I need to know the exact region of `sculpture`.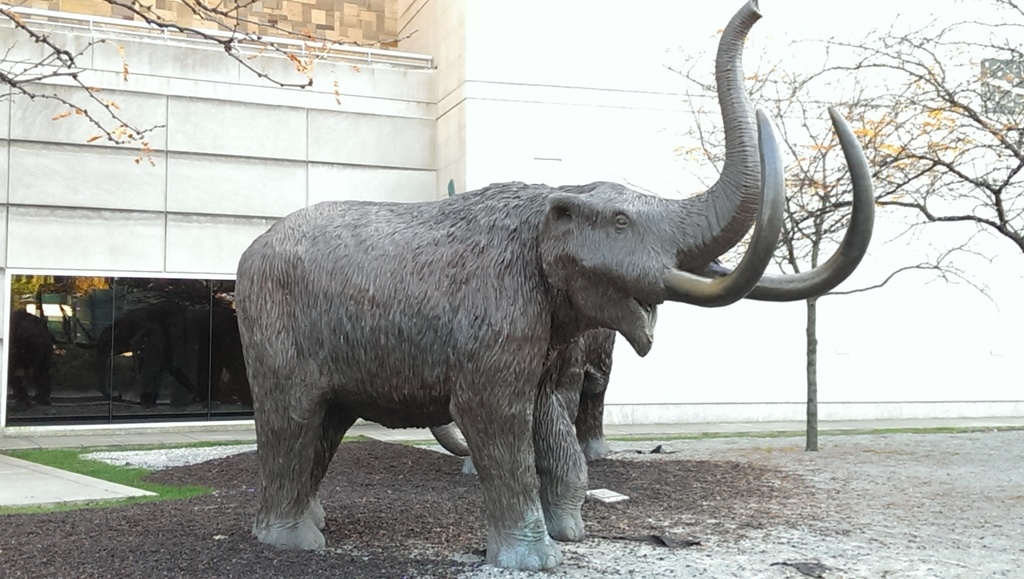
Region: <region>394, 98, 883, 467</region>.
